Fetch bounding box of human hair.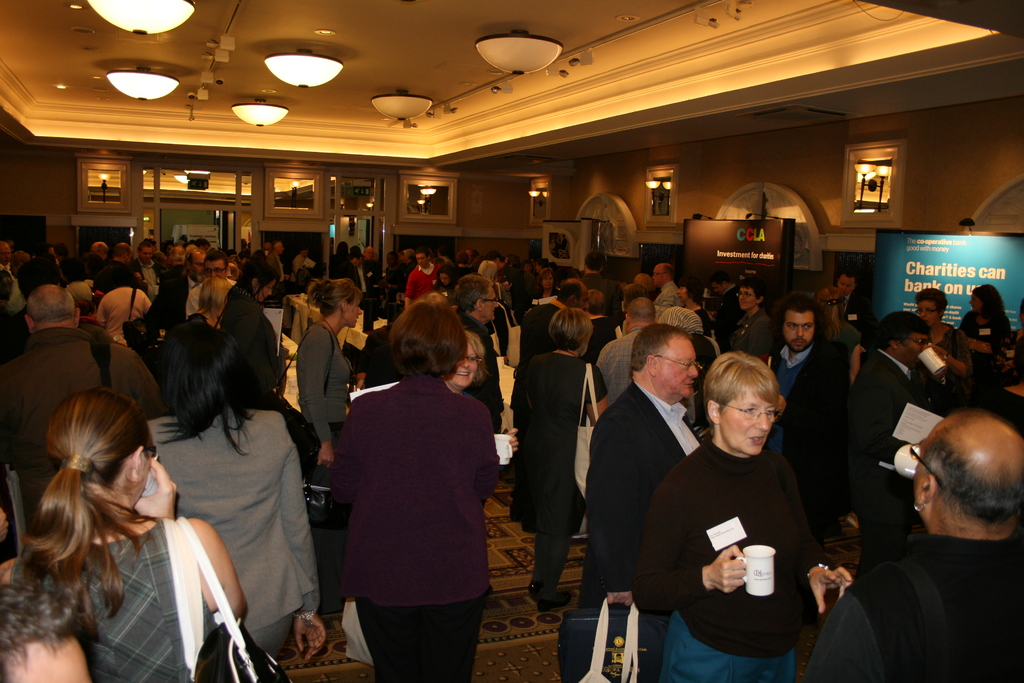
Bbox: left=109, top=244, right=133, bottom=256.
